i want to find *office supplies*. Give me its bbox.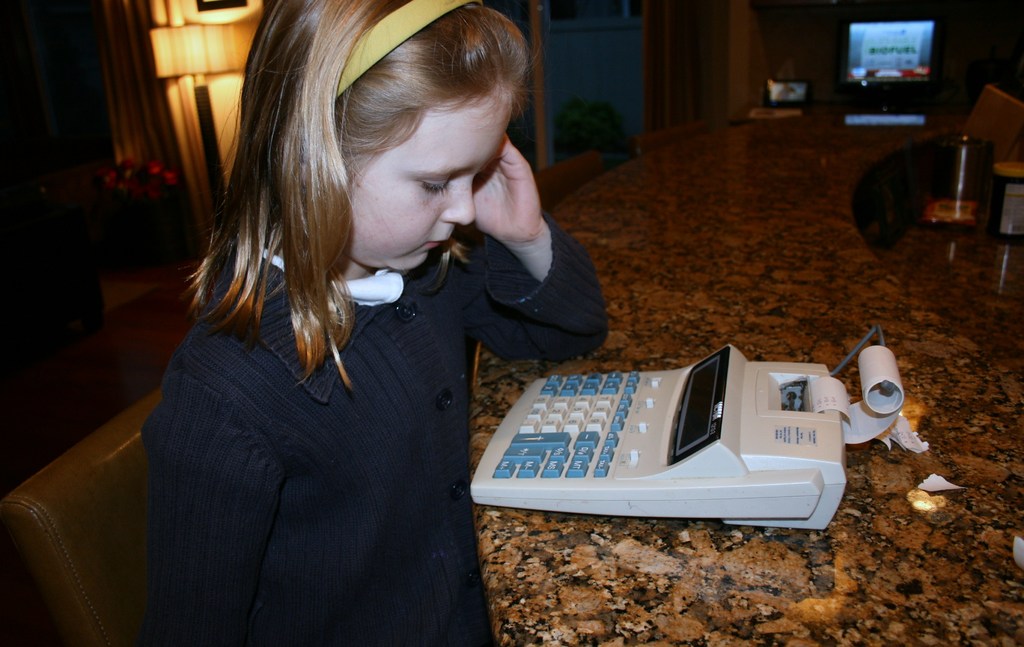
(left=470, top=345, right=877, bottom=539).
